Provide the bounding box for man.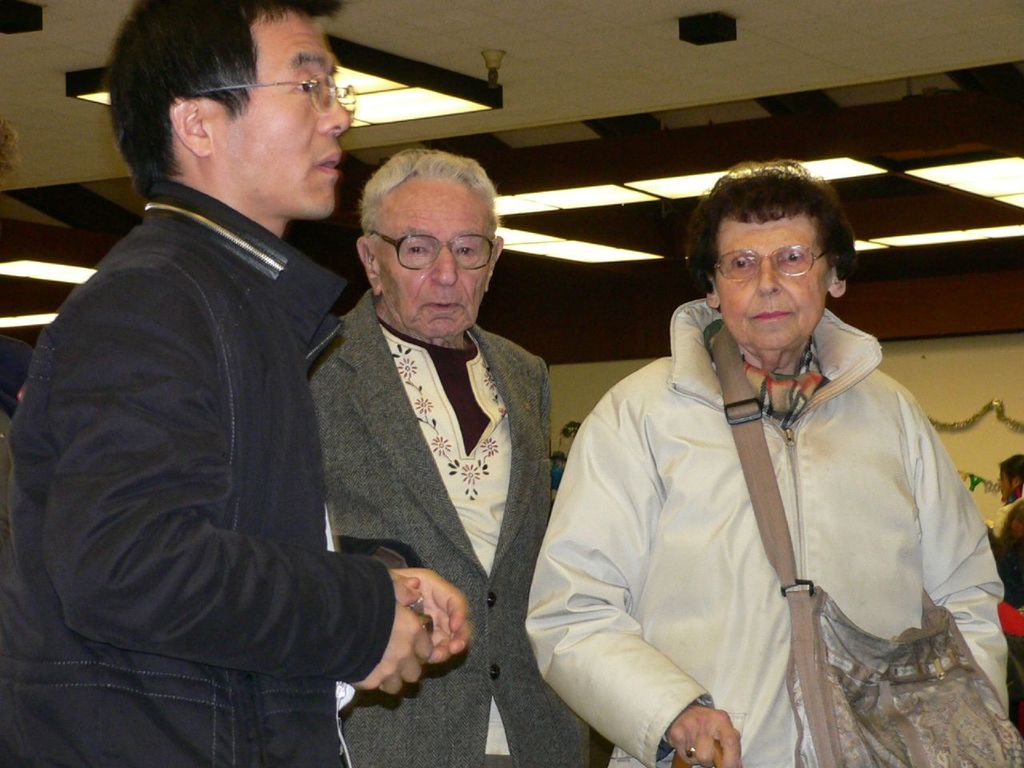
0,0,478,767.
